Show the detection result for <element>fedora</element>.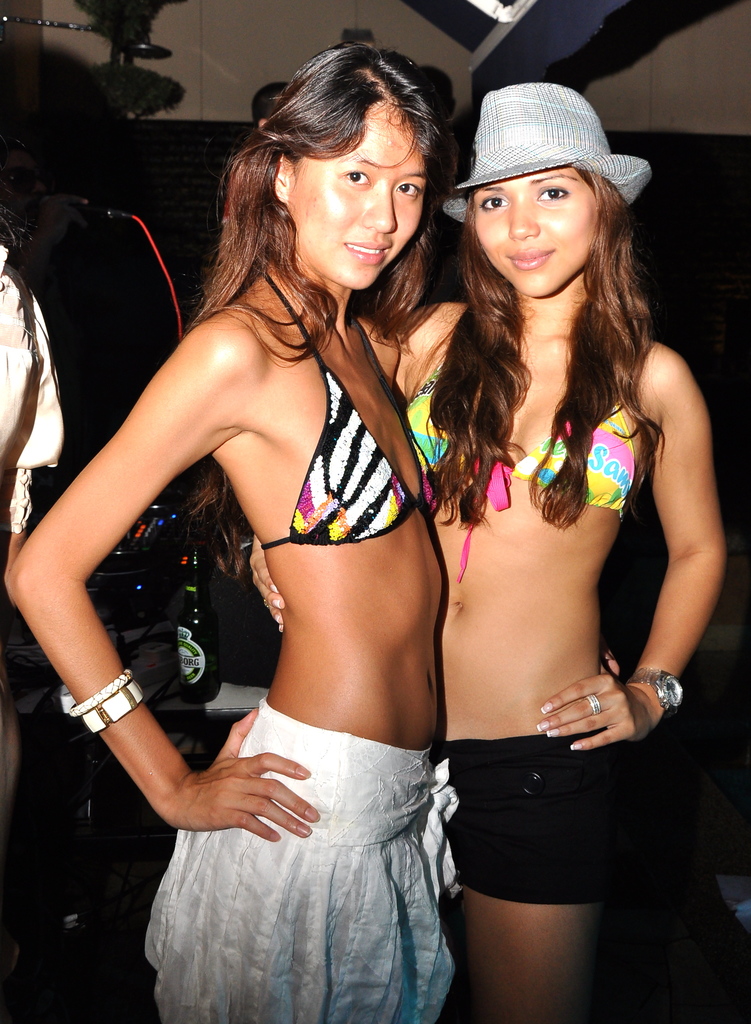
locate(436, 81, 653, 205).
